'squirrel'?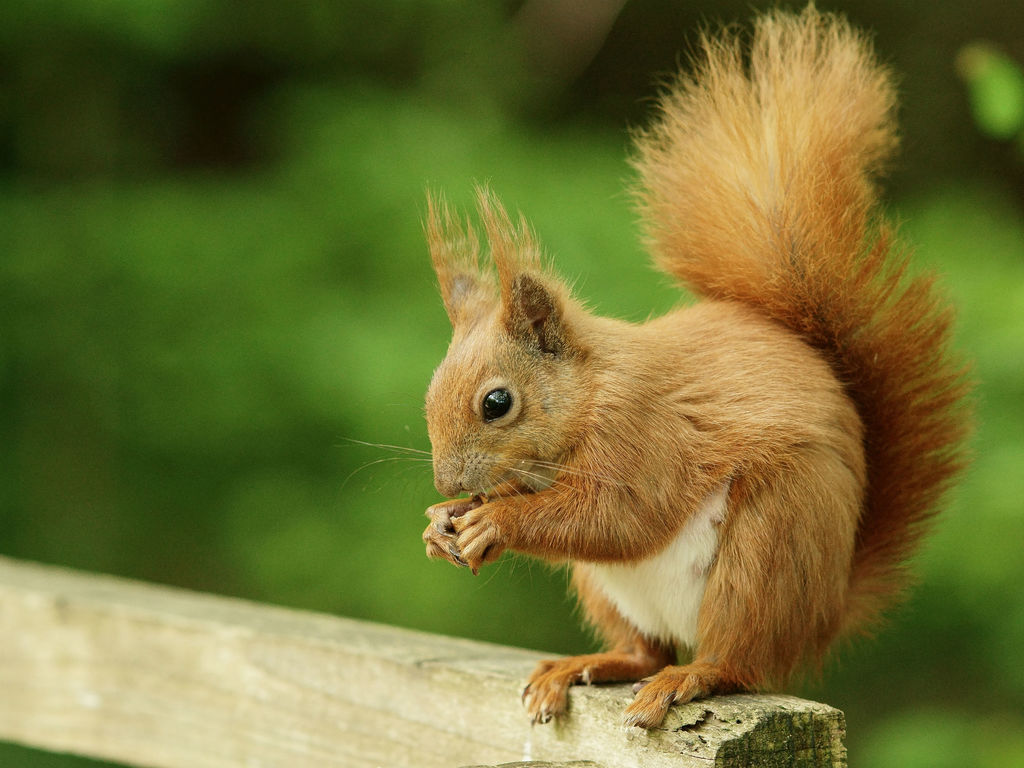
{"left": 305, "top": 4, "right": 979, "bottom": 740}
